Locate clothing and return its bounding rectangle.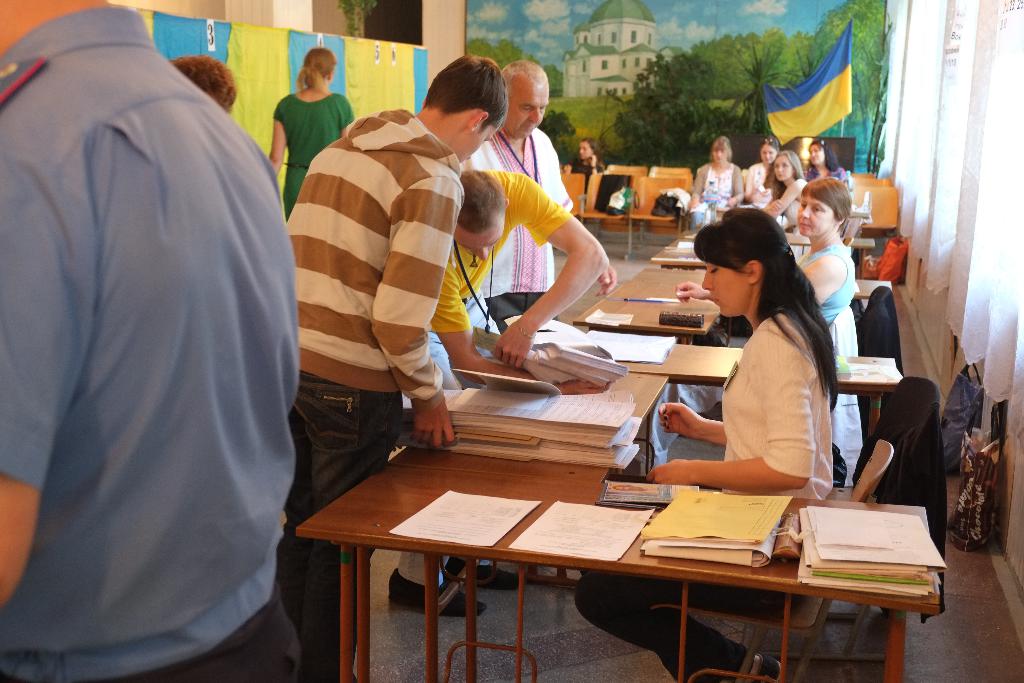
locate(428, 170, 580, 336).
